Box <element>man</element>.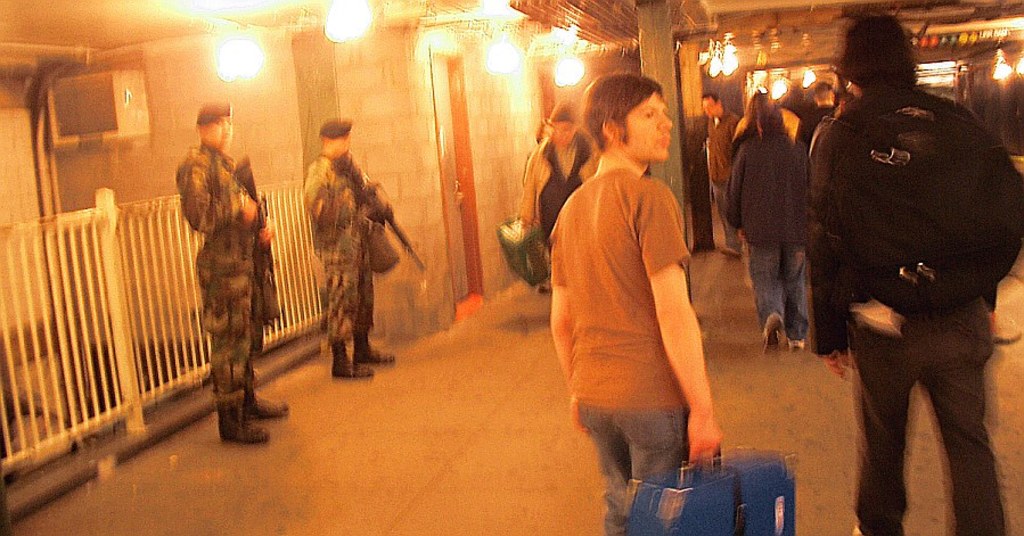
rect(301, 117, 392, 380).
